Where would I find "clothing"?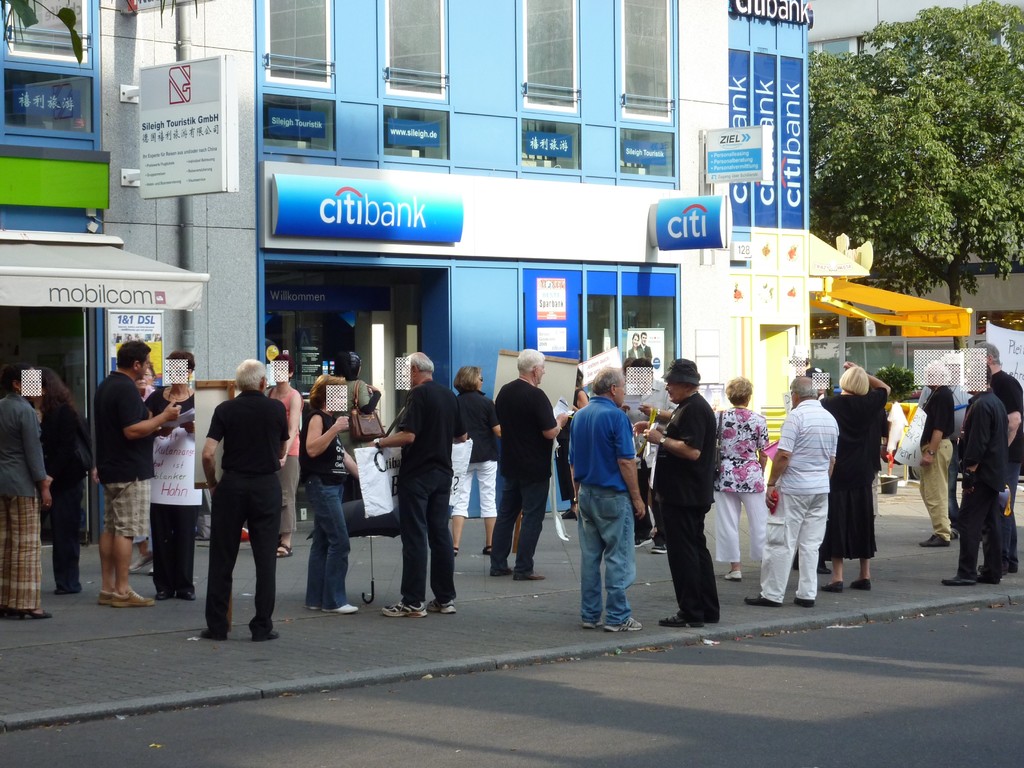
At x1=400 y1=500 x2=451 y2=600.
